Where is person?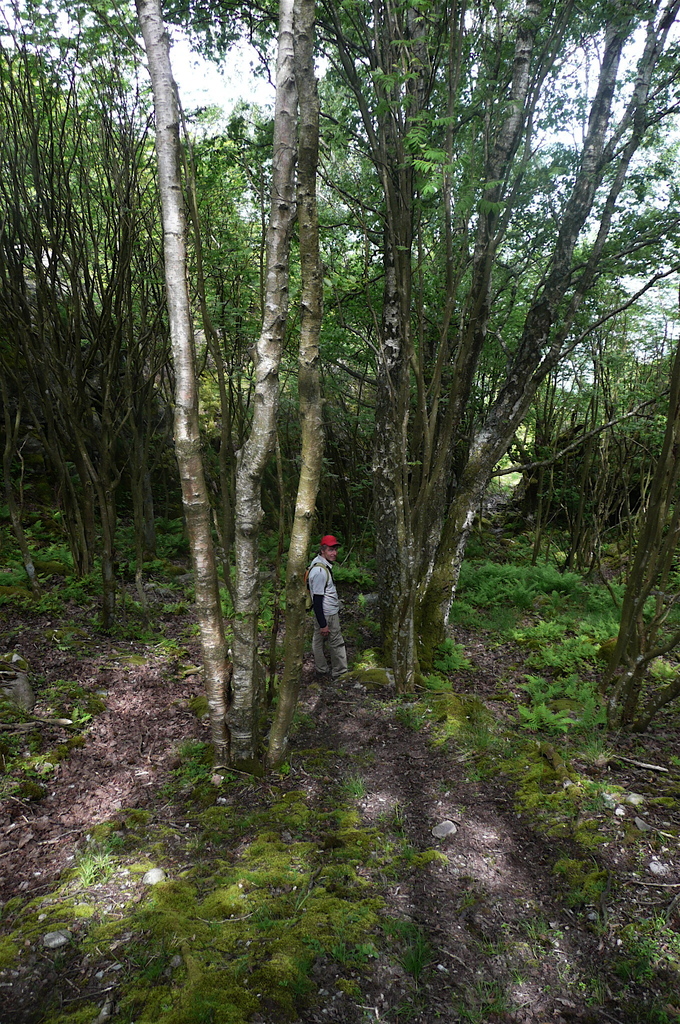
select_region(307, 524, 355, 684).
